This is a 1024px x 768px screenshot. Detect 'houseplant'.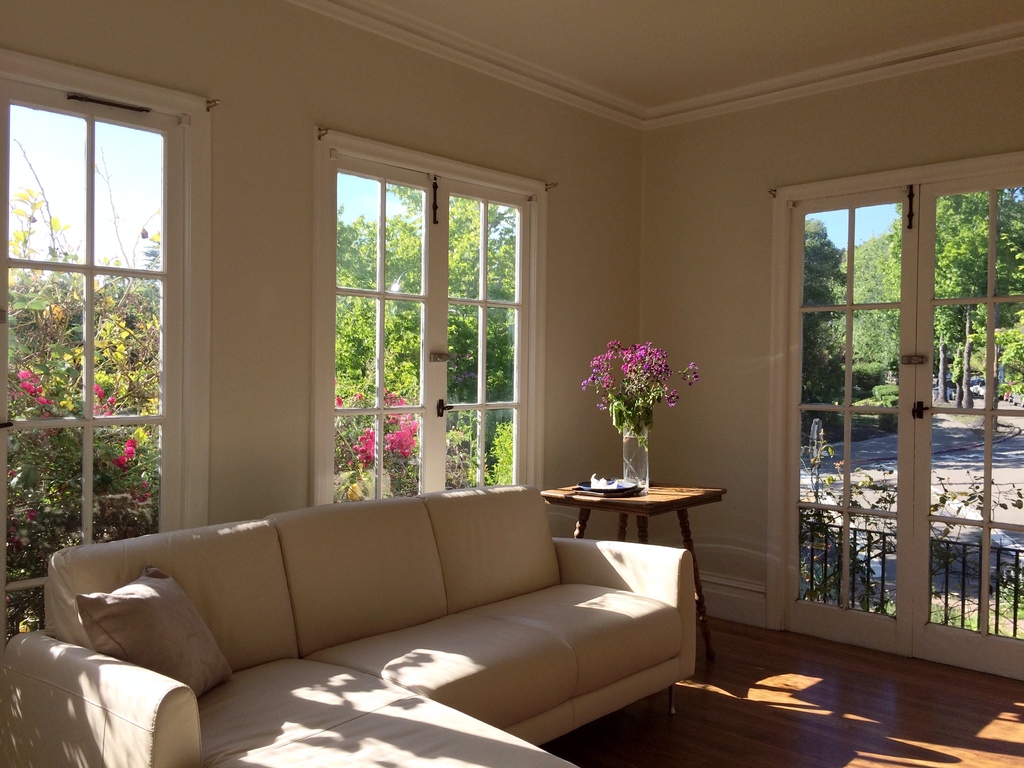
select_region(573, 336, 705, 495).
